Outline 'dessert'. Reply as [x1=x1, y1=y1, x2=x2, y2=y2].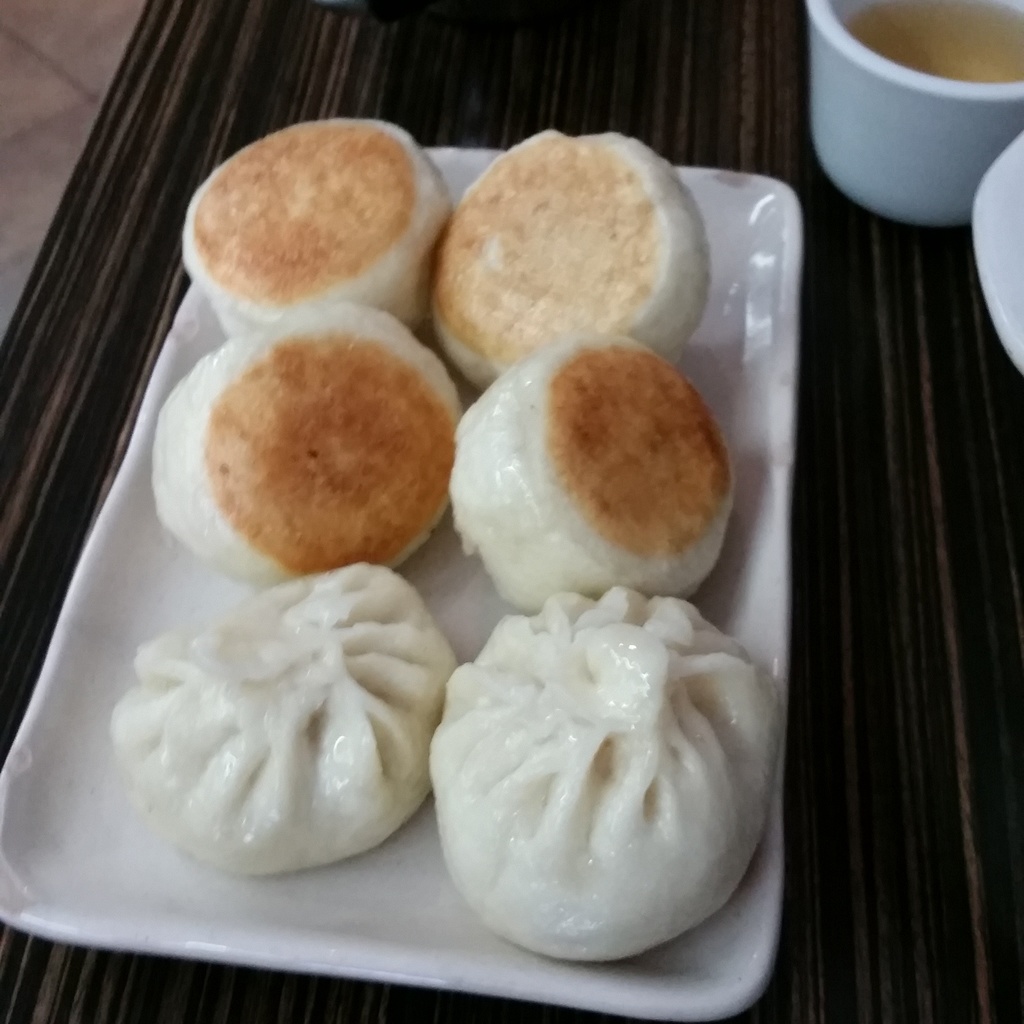
[x1=441, y1=585, x2=766, y2=976].
